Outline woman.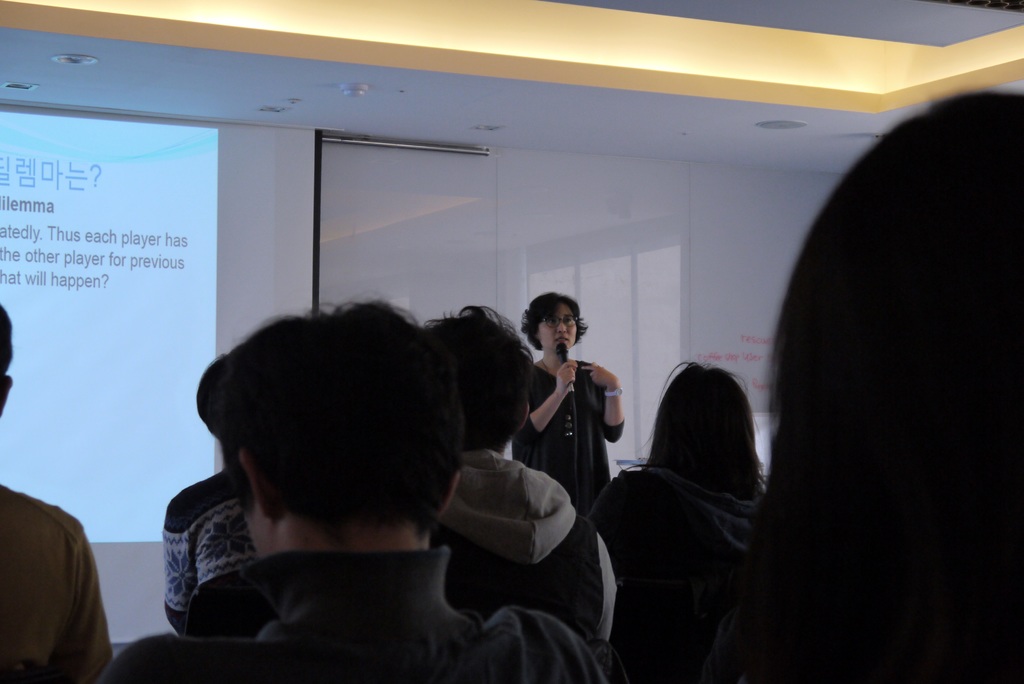
Outline: Rect(586, 333, 778, 675).
